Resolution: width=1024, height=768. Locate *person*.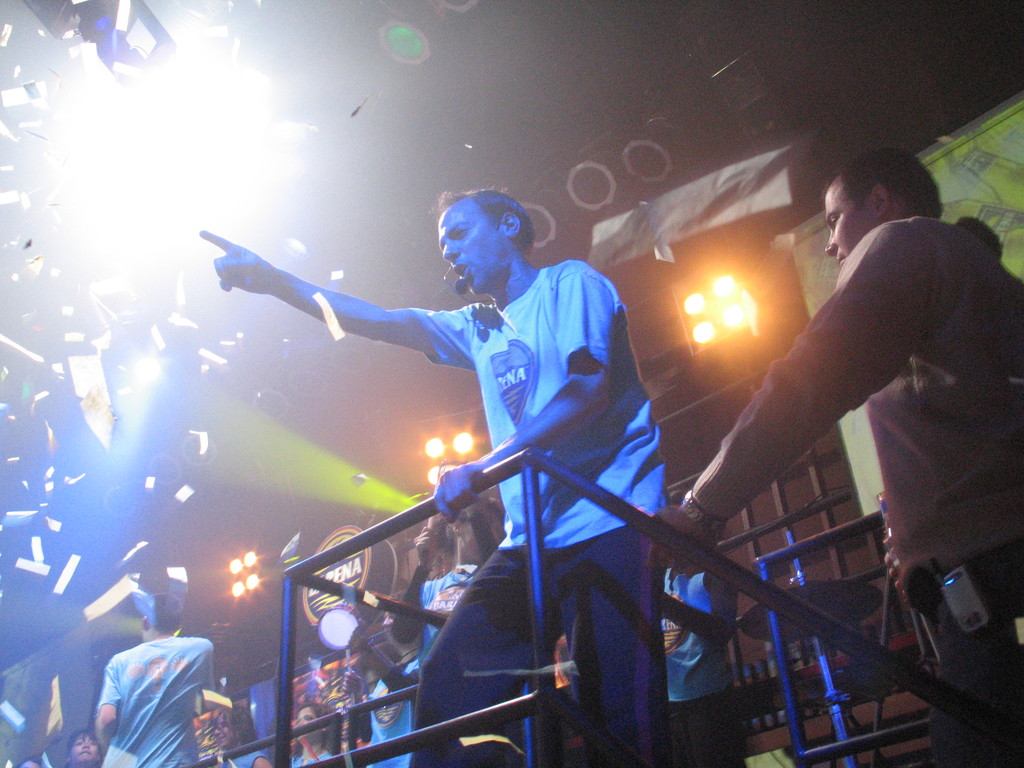
[left=67, top=726, right=108, bottom=767].
